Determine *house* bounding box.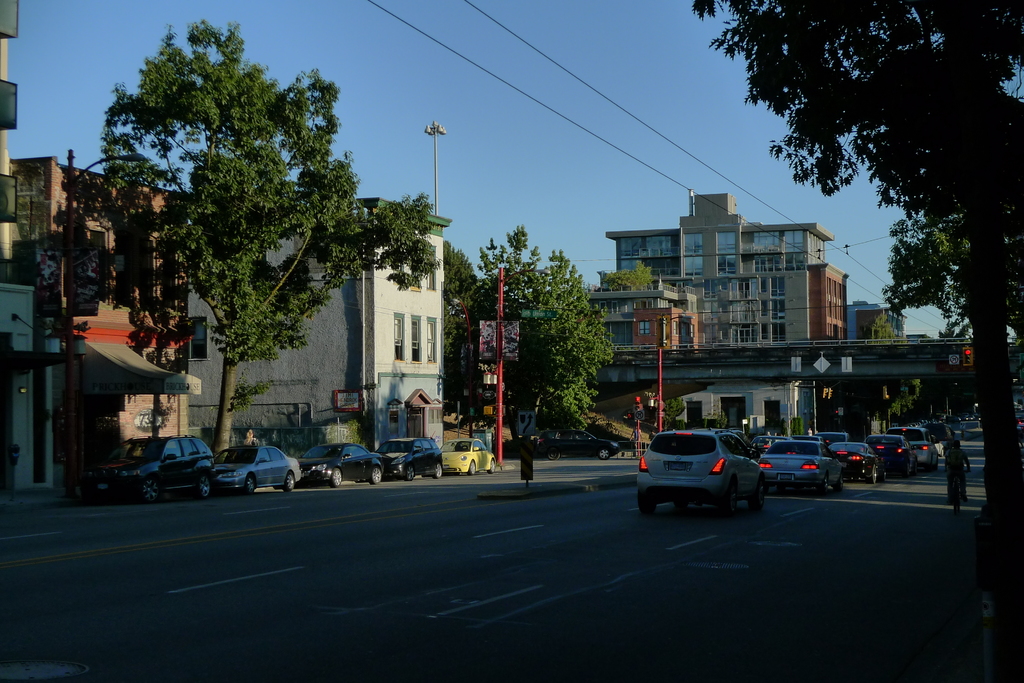
Determined: rect(180, 198, 452, 483).
